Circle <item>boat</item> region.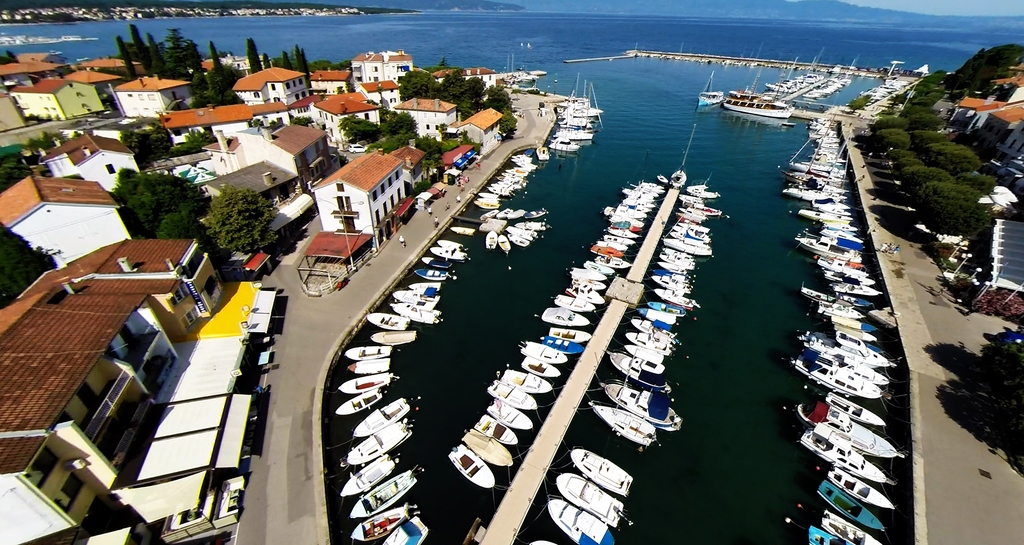
Region: bbox=(801, 422, 888, 483).
